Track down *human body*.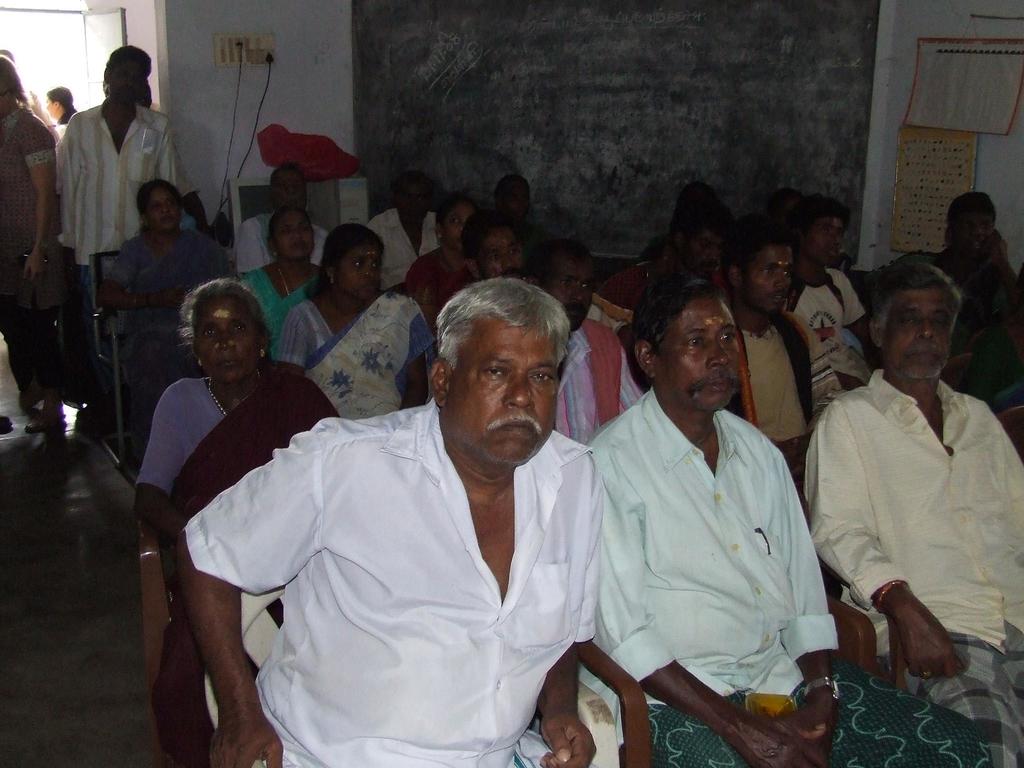
Tracked to [278,218,431,429].
